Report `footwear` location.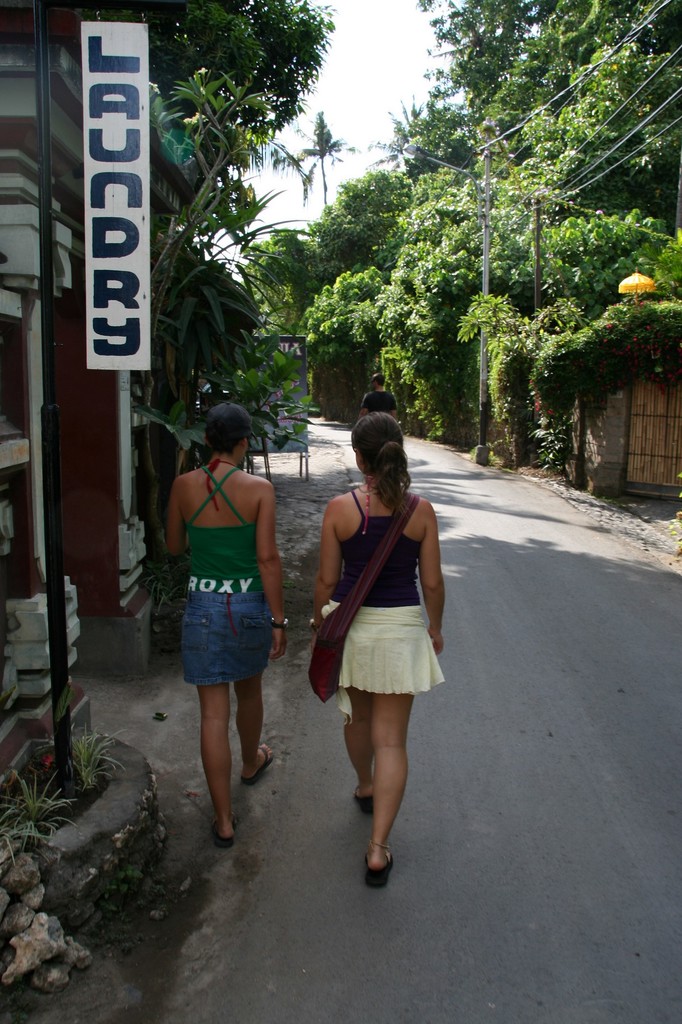
Report: region(367, 855, 395, 890).
